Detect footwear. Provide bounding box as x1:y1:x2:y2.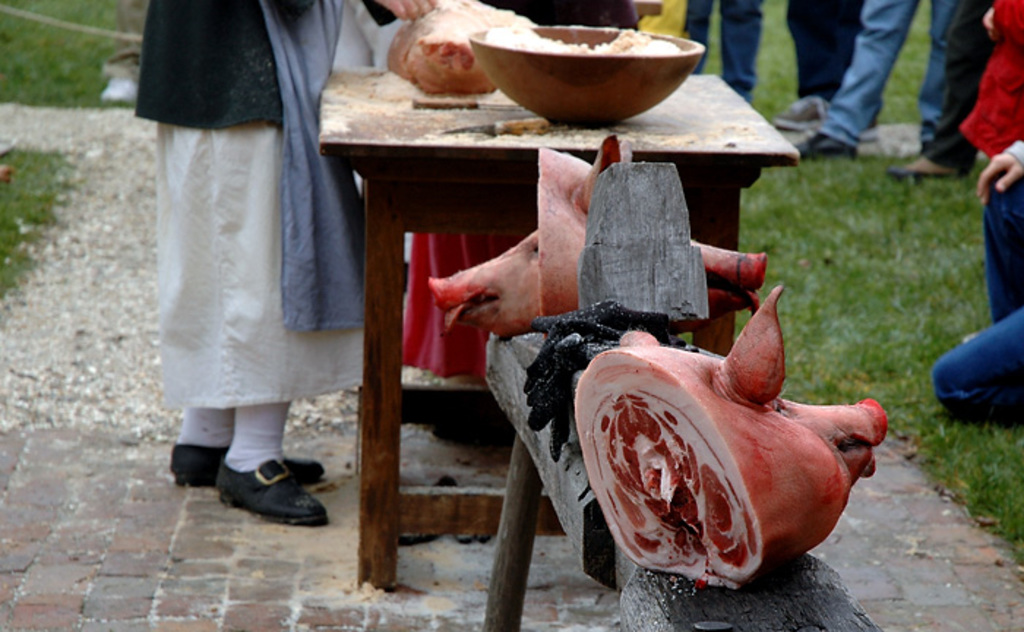
171:437:326:490.
